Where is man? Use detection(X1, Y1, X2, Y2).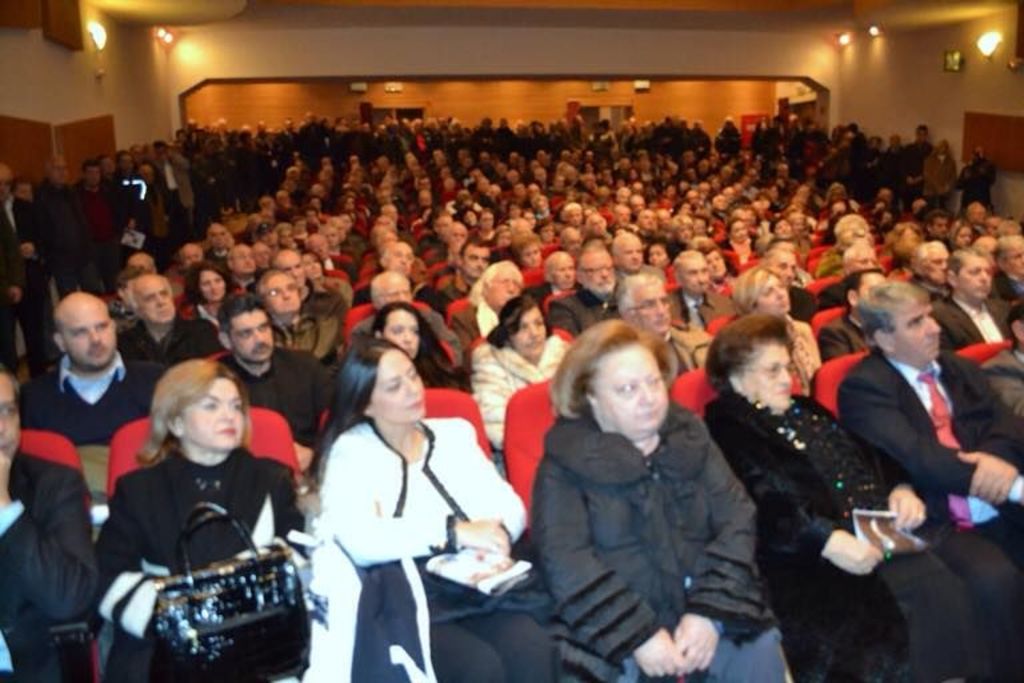
detection(464, 253, 539, 346).
